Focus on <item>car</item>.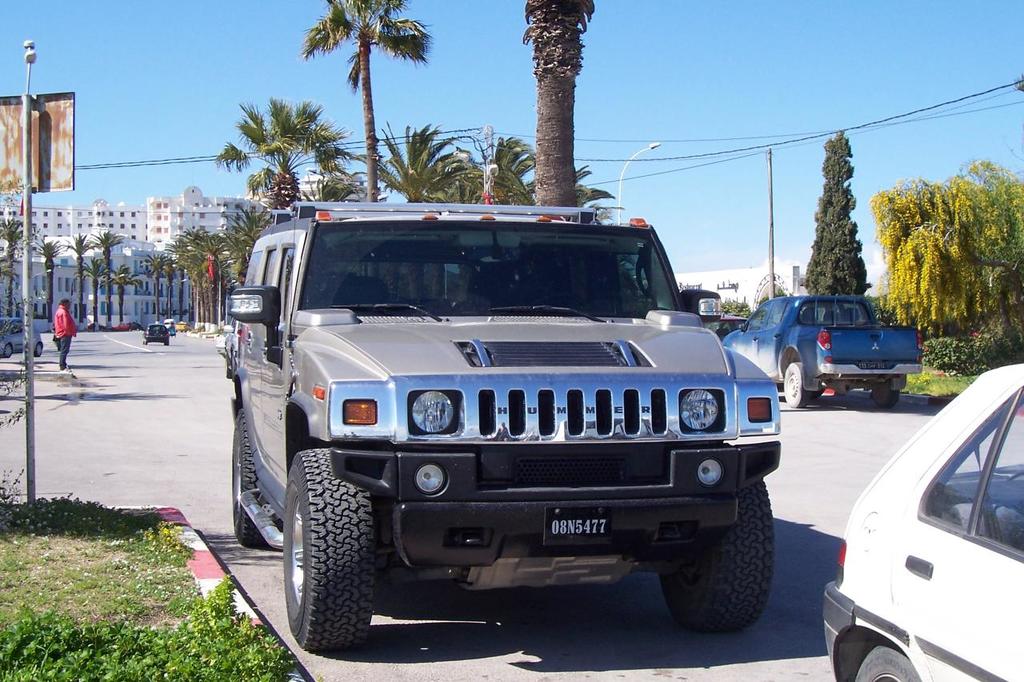
Focused at pyautogui.locateOnScreen(820, 354, 1023, 681).
